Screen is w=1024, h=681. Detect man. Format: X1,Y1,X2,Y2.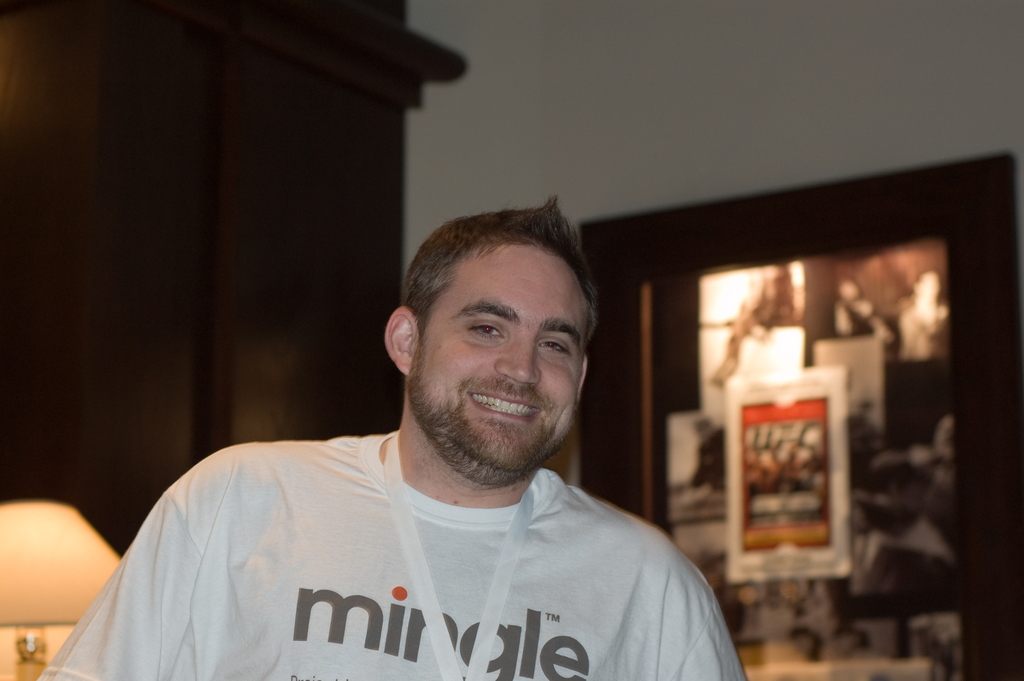
60,183,774,680.
